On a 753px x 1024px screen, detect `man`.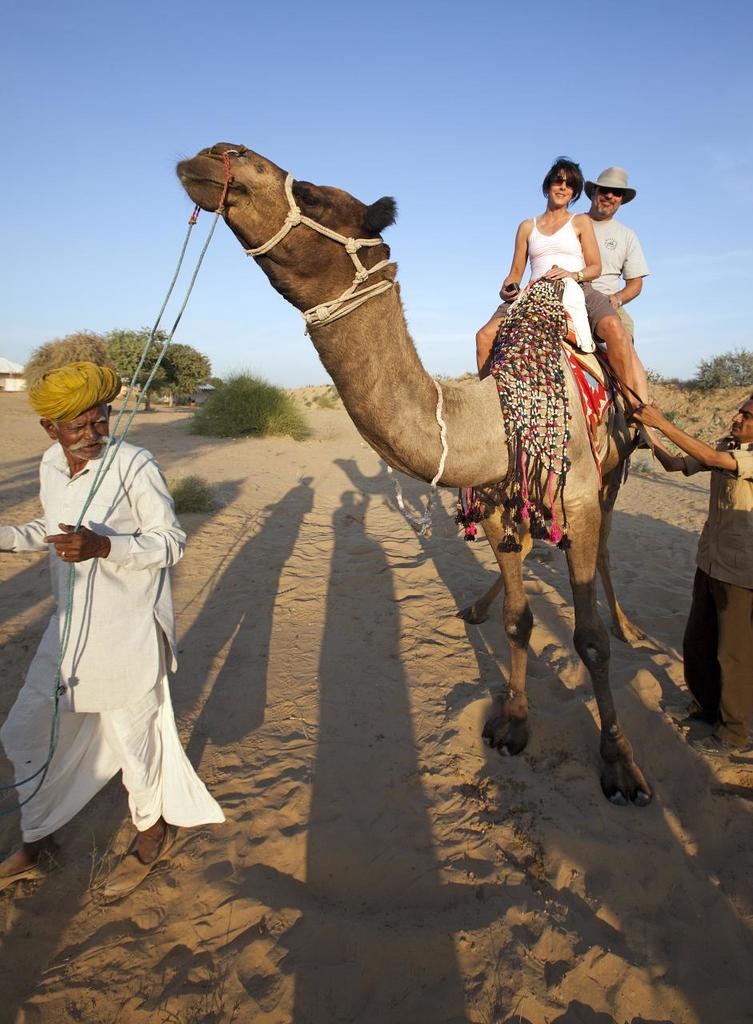
632/392/752/751.
